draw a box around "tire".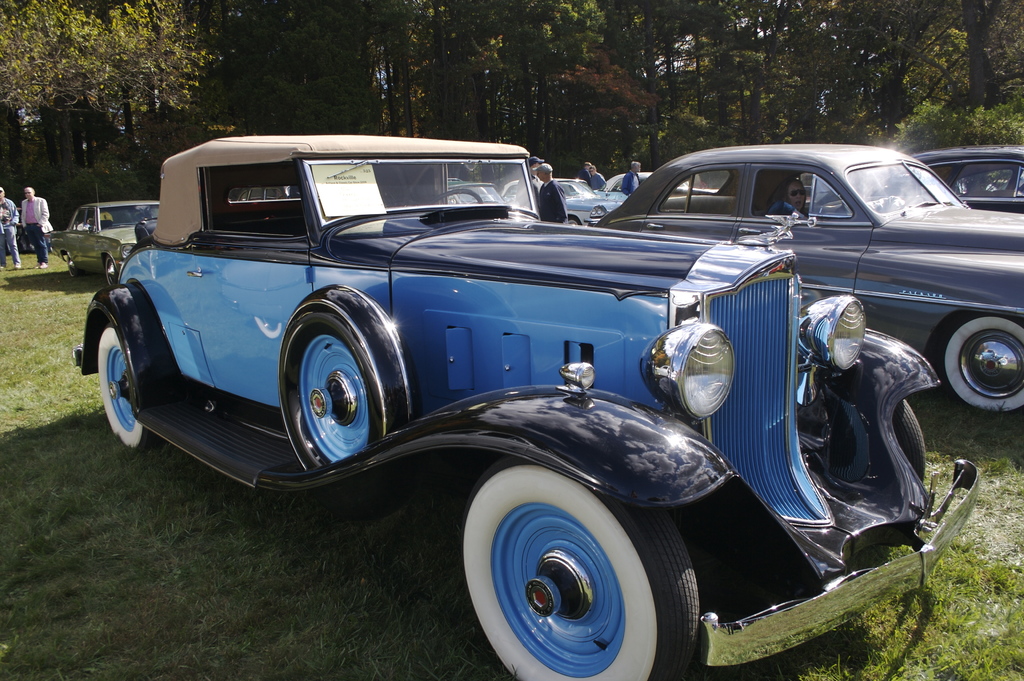
detection(103, 255, 119, 285).
